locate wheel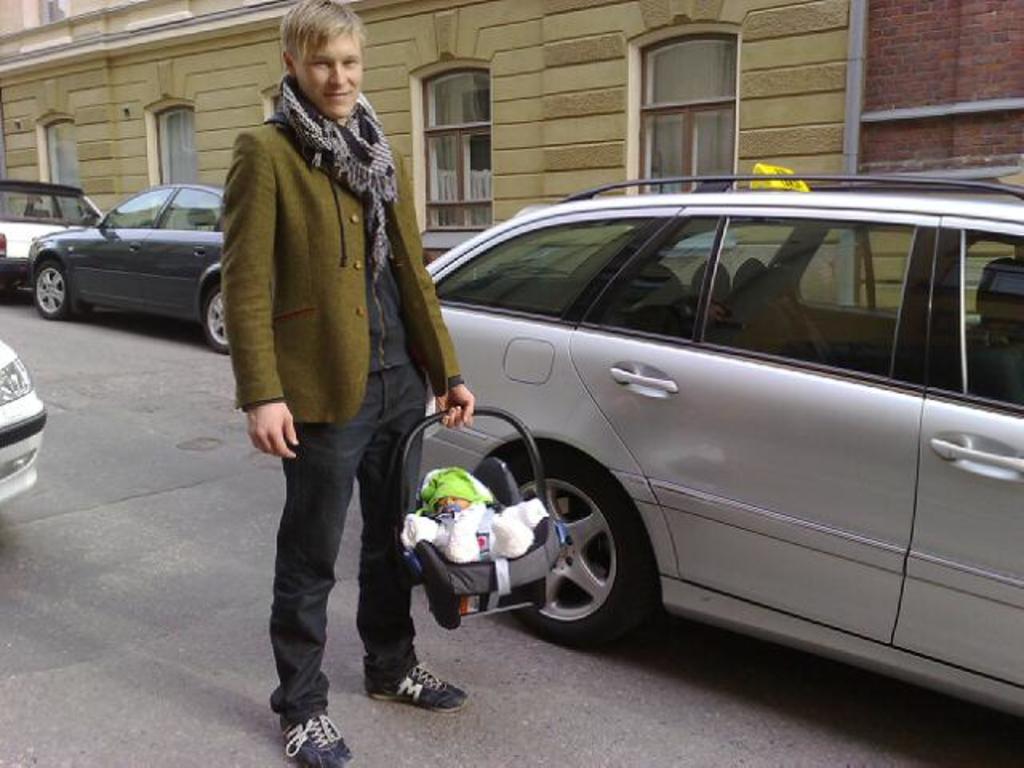
select_region(198, 277, 240, 357)
